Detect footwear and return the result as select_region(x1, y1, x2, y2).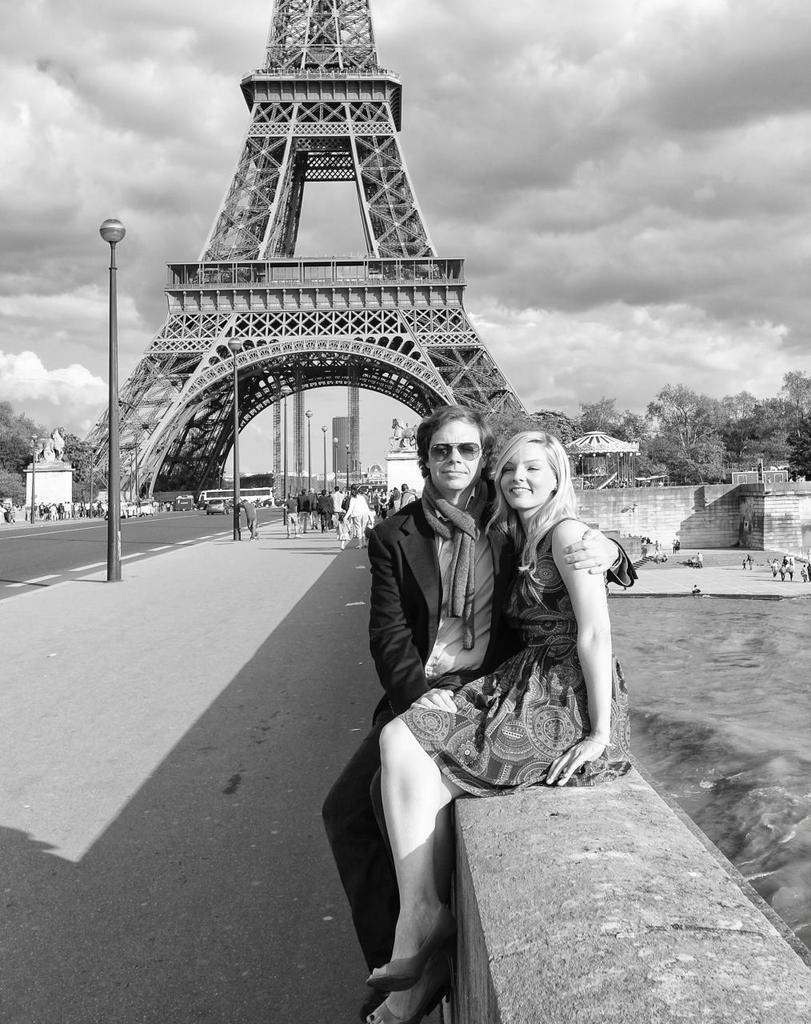
select_region(374, 955, 457, 1023).
